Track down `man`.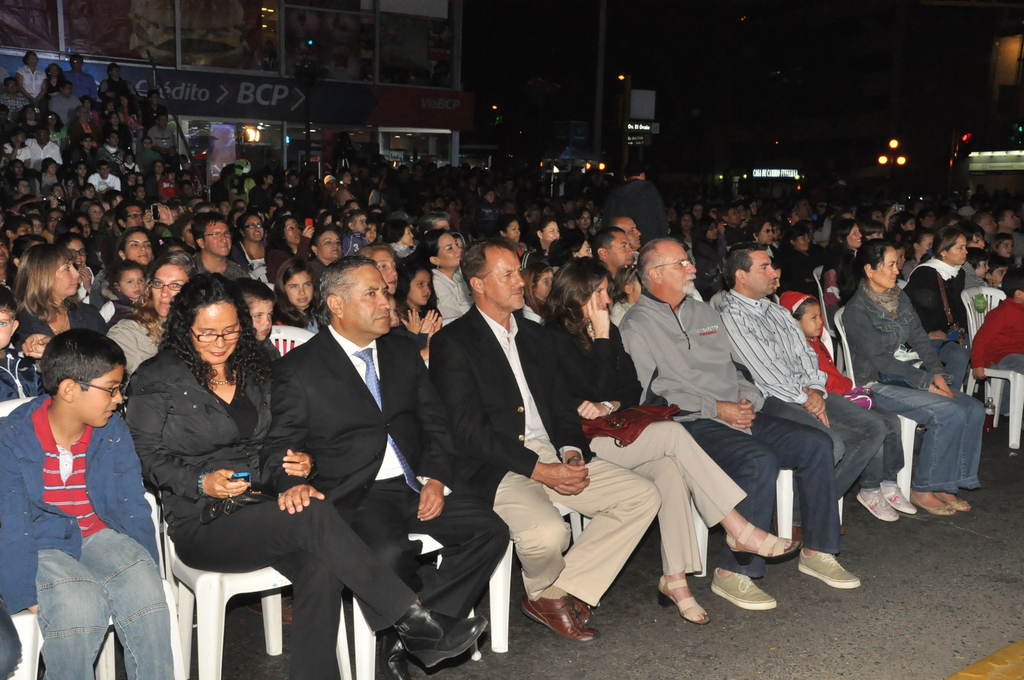
Tracked to detection(974, 206, 1002, 251).
